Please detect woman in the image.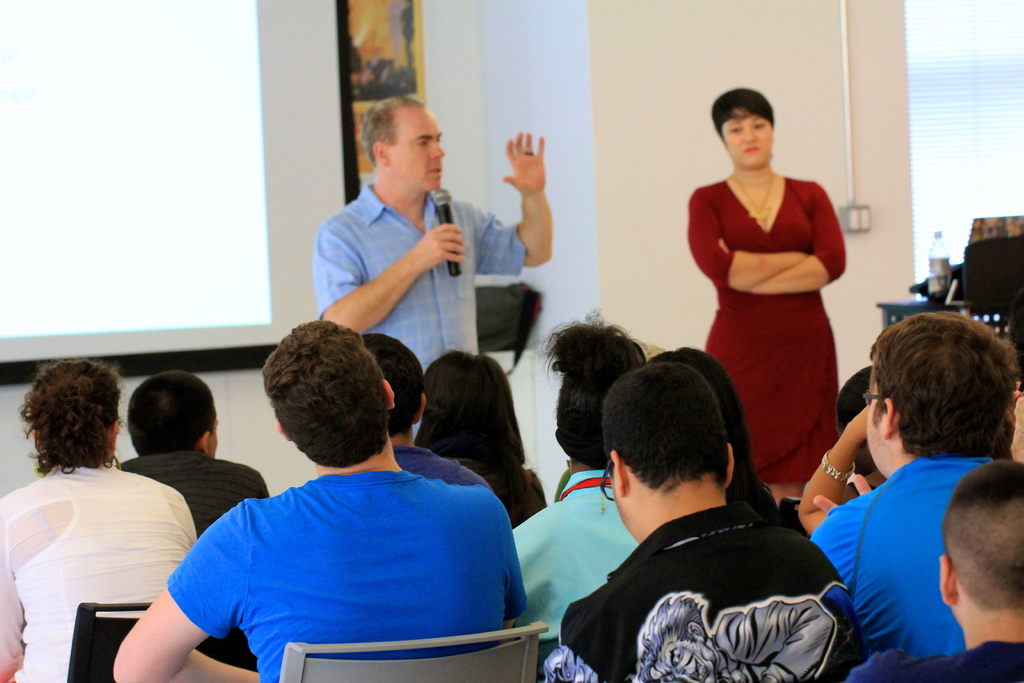
417, 345, 544, 539.
